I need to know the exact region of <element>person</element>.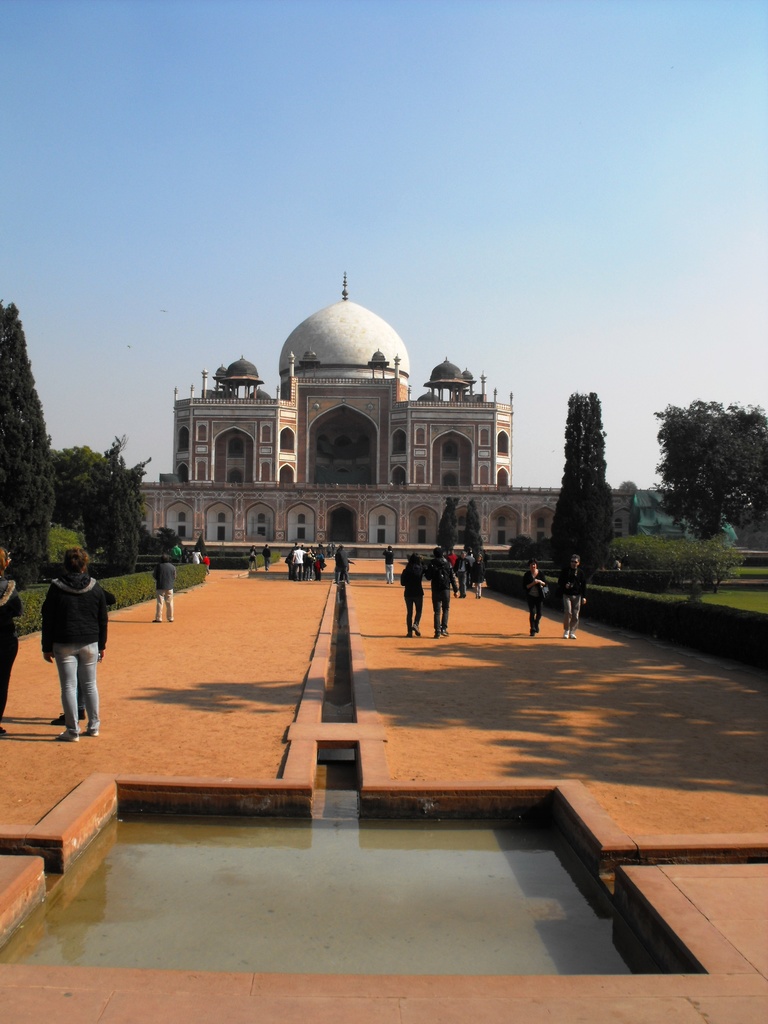
Region: 248 544 257 574.
